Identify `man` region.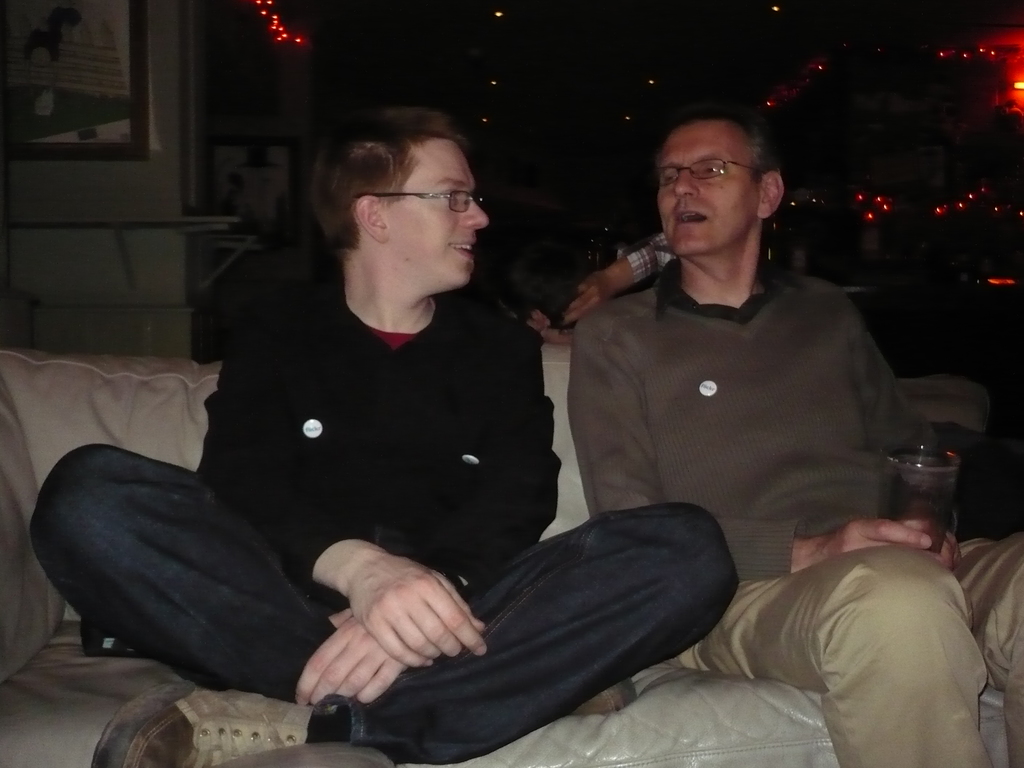
Region: 31,109,742,767.
